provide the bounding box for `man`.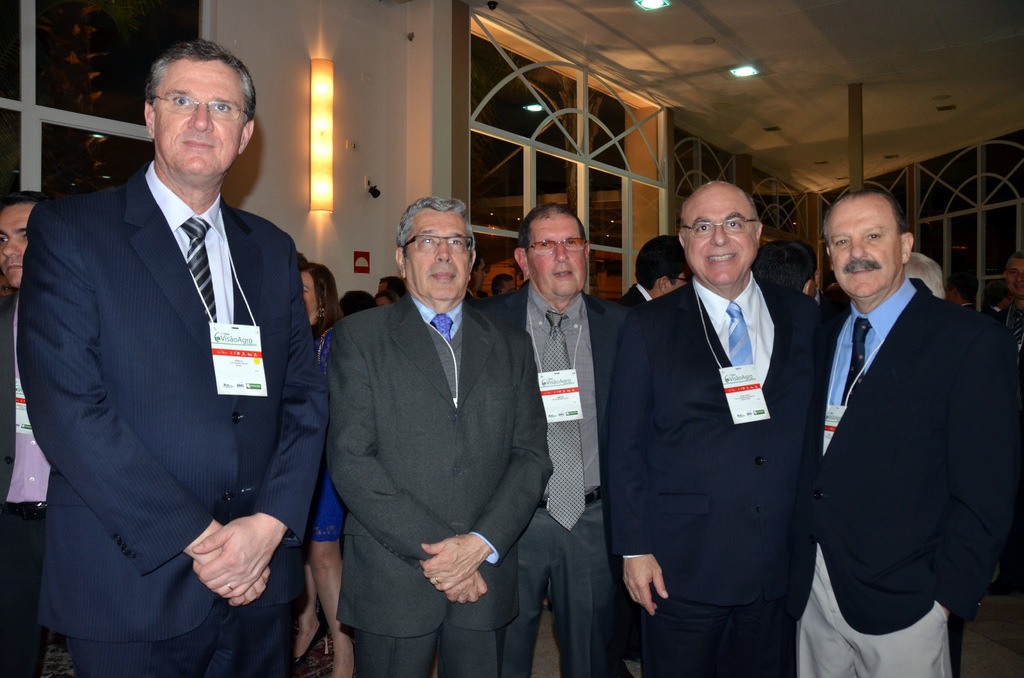
(623,232,692,306).
